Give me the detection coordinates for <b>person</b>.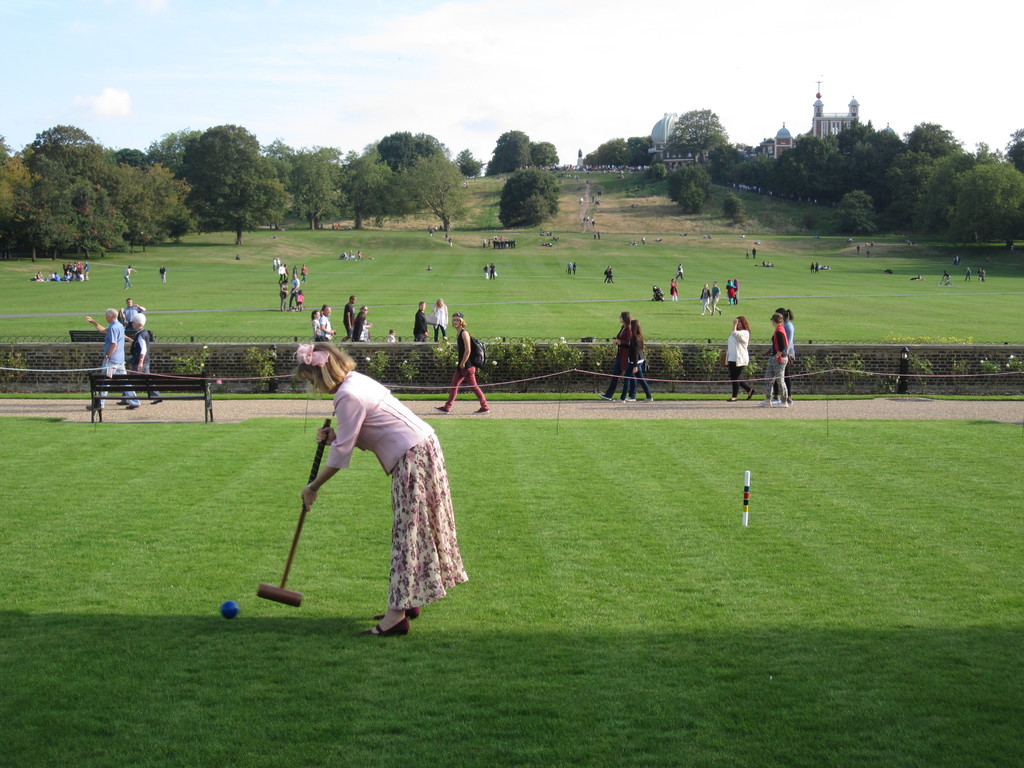
(left=389, top=329, right=397, bottom=340).
